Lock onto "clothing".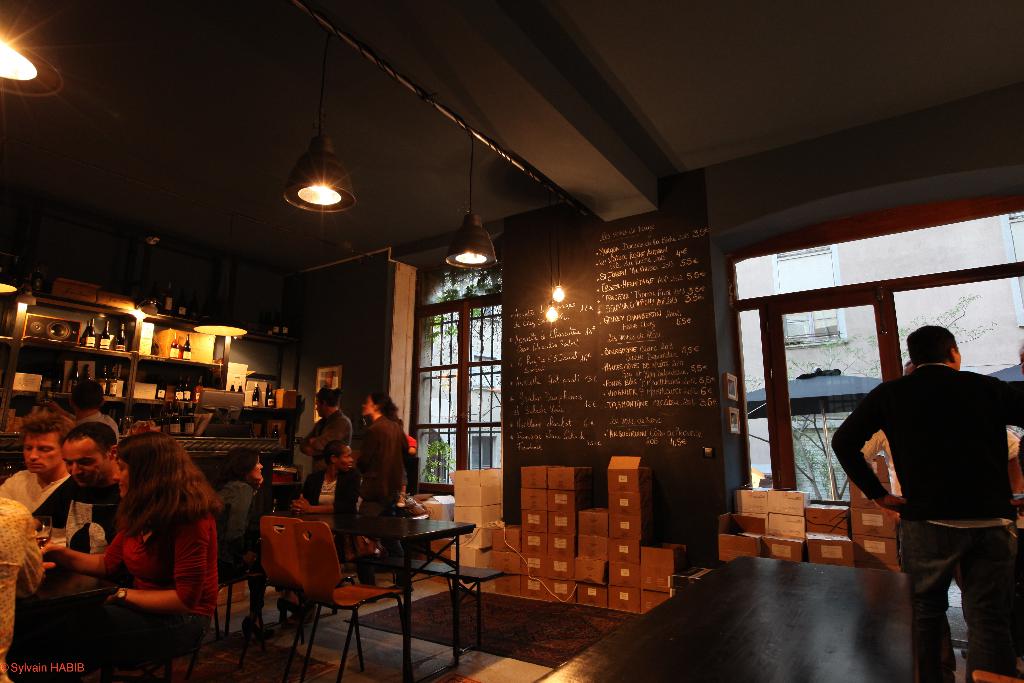
Locked: bbox(74, 411, 118, 448).
